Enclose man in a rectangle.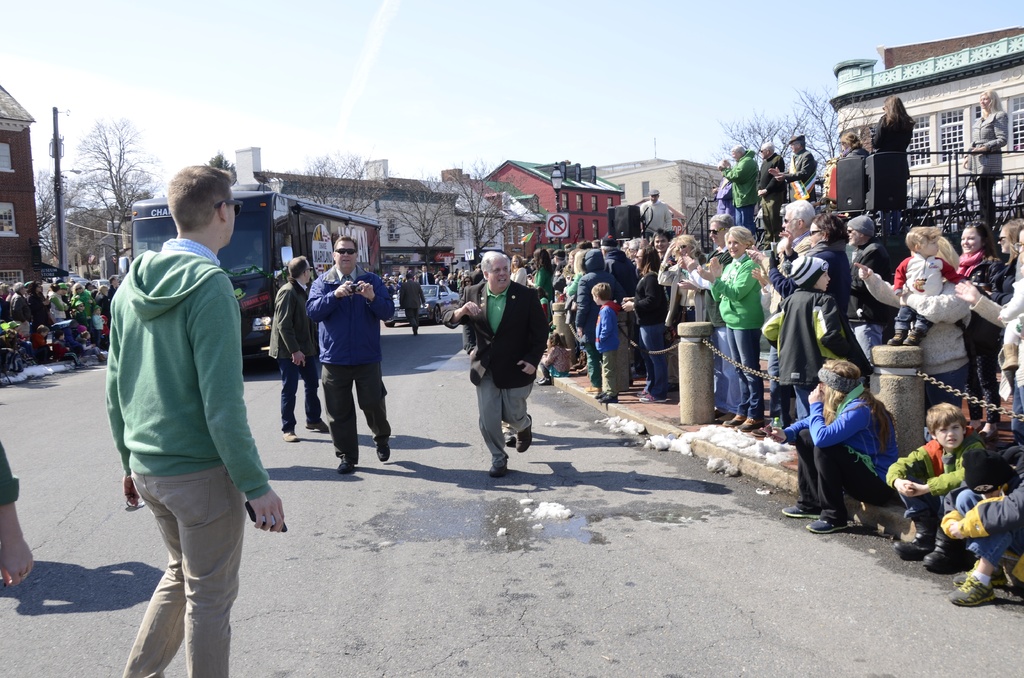
<region>100, 152, 271, 660</region>.
